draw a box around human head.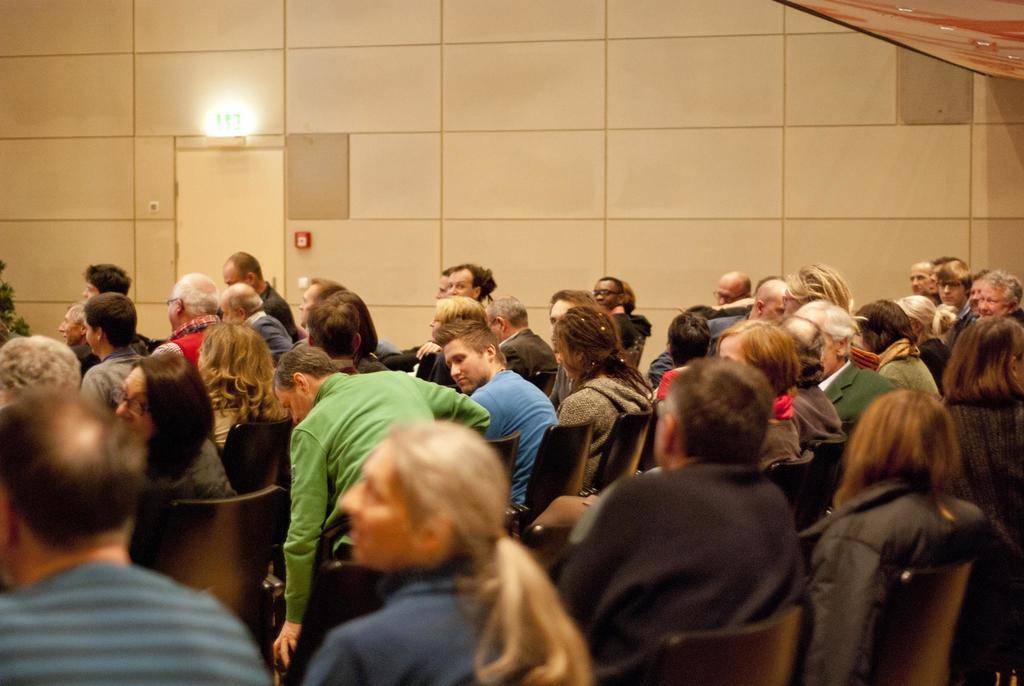
(x1=742, y1=279, x2=785, y2=322).
